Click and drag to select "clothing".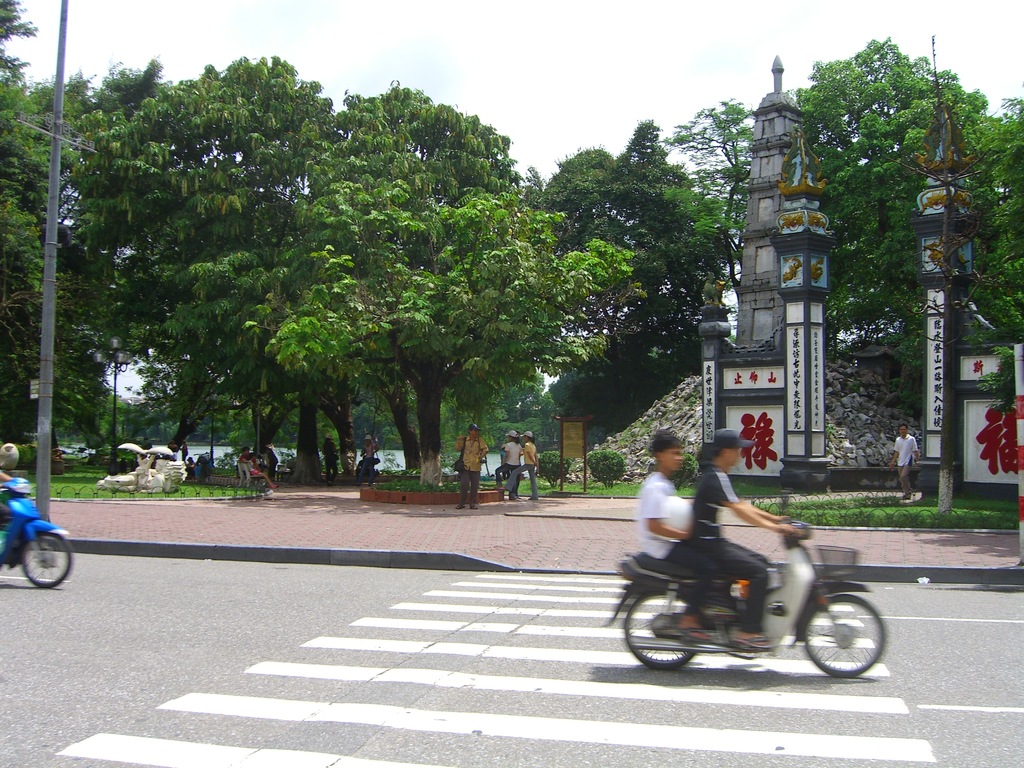
Selection: rect(506, 437, 525, 498).
